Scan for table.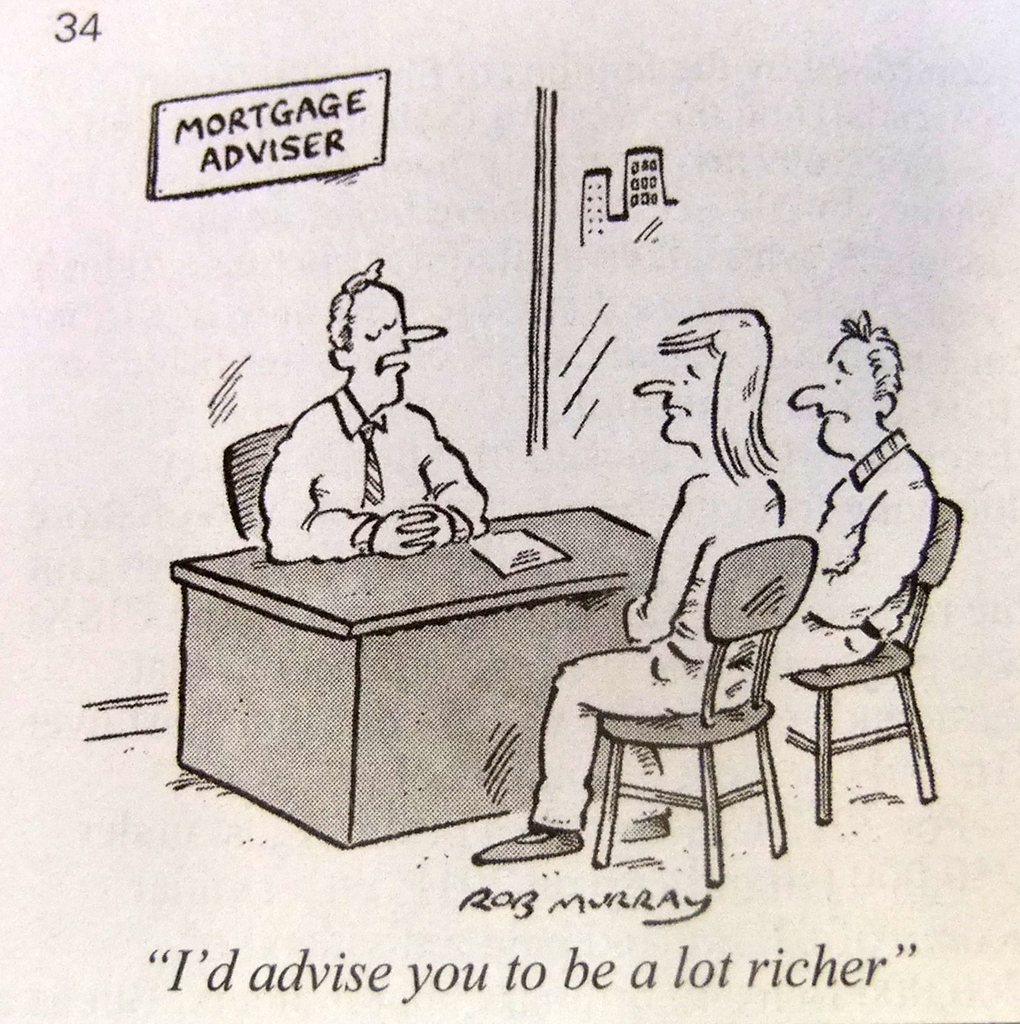
Scan result: left=140, top=470, right=750, bottom=869.
